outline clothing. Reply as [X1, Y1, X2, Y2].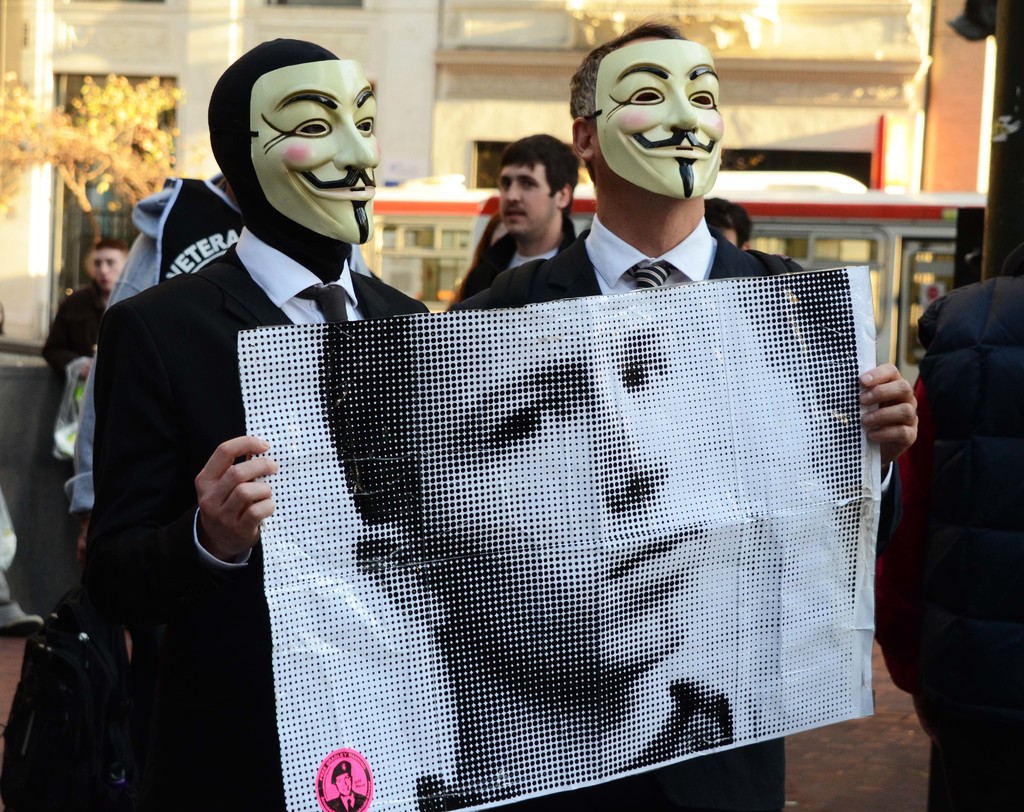
[85, 219, 435, 811].
